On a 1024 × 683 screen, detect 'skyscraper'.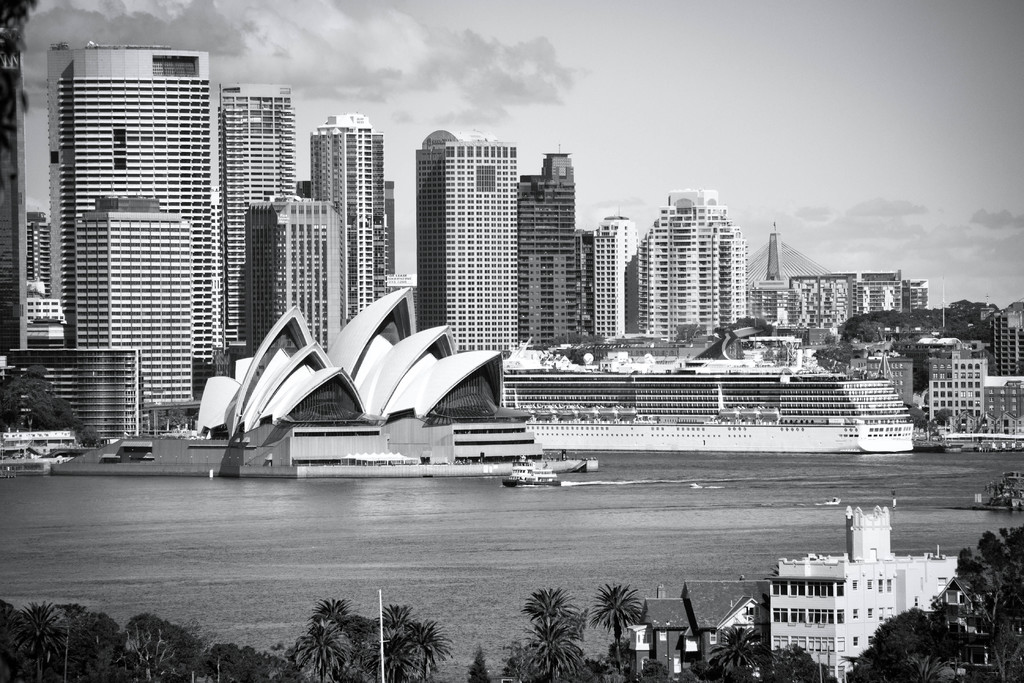
996, 308, 1021, 398.
